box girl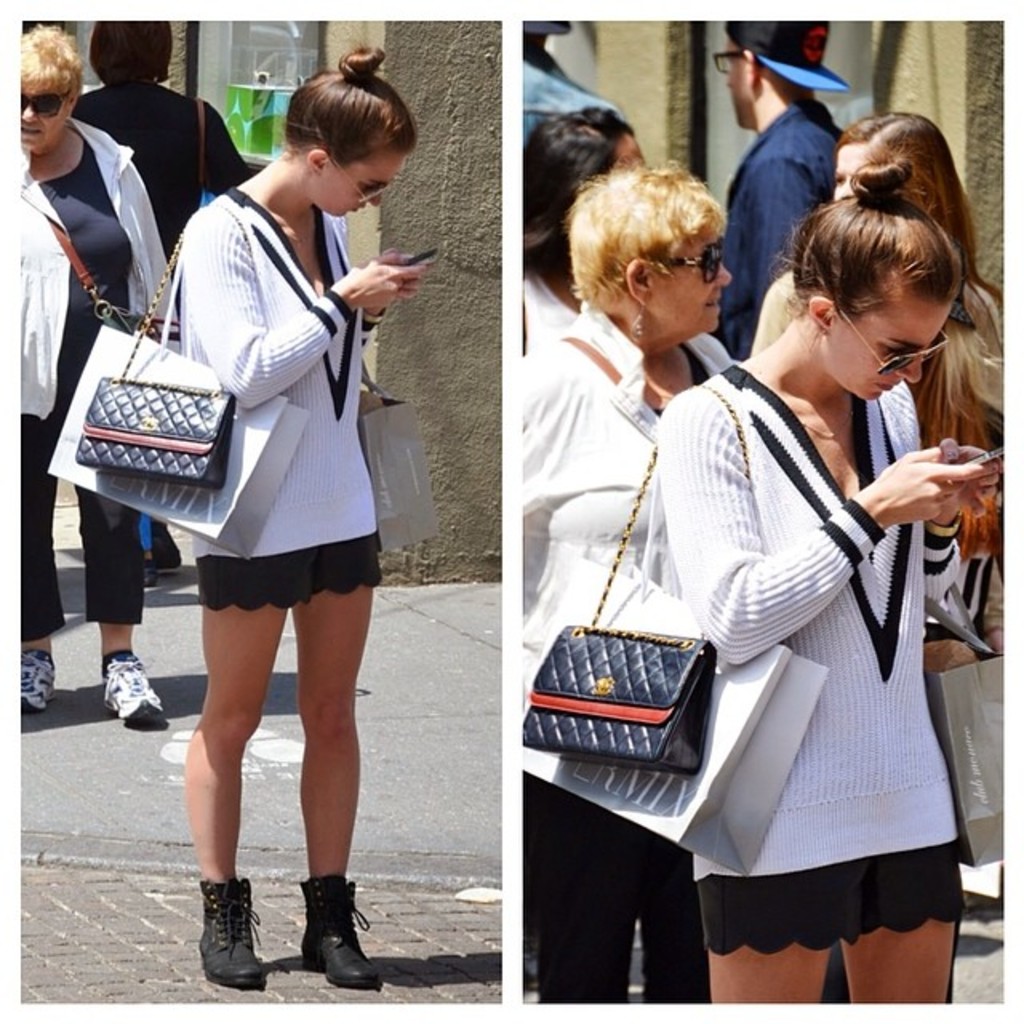
<box>766,115,1019,650</box>
